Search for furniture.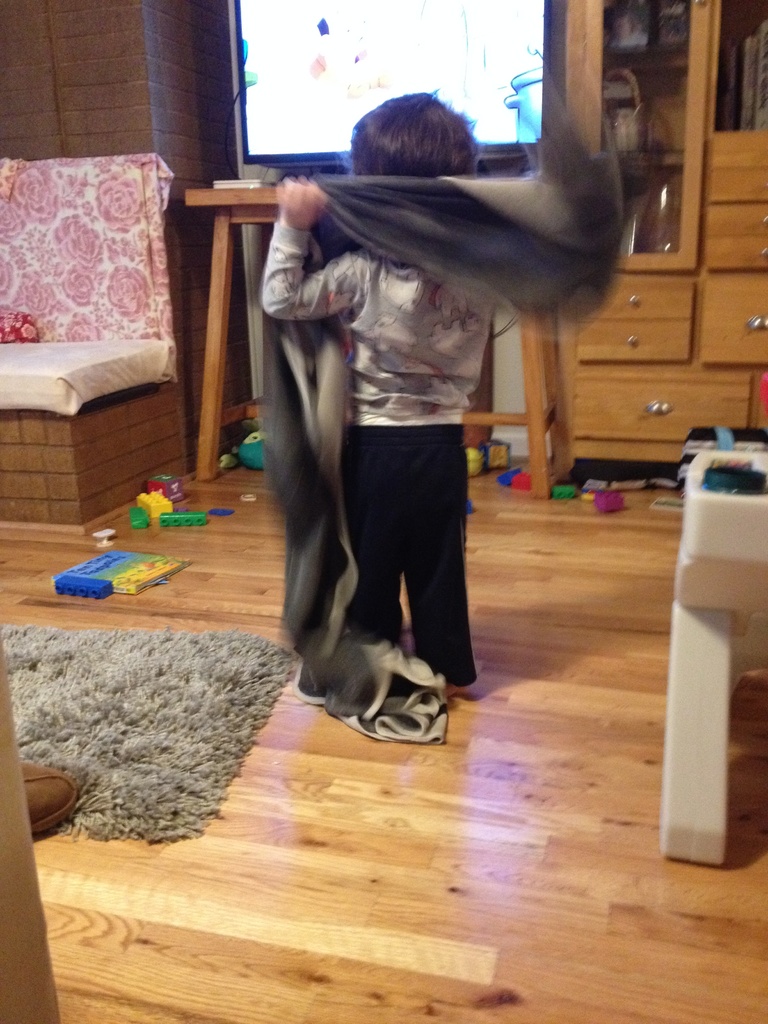
Found at 0,638,67,1023.
